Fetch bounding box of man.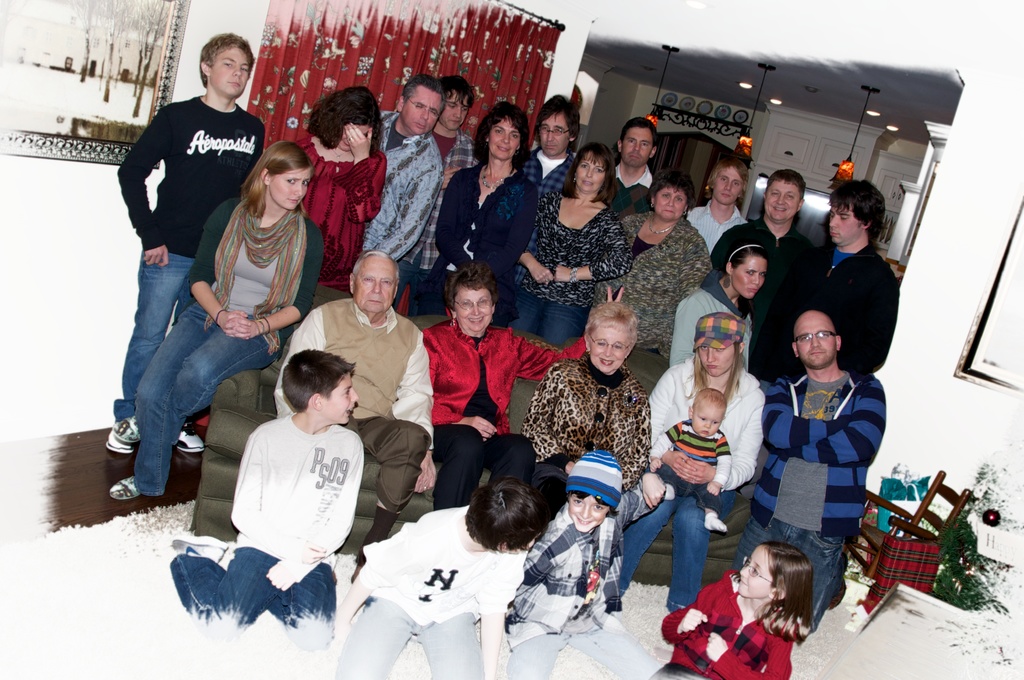
Bbox: [159,346,373,657].
